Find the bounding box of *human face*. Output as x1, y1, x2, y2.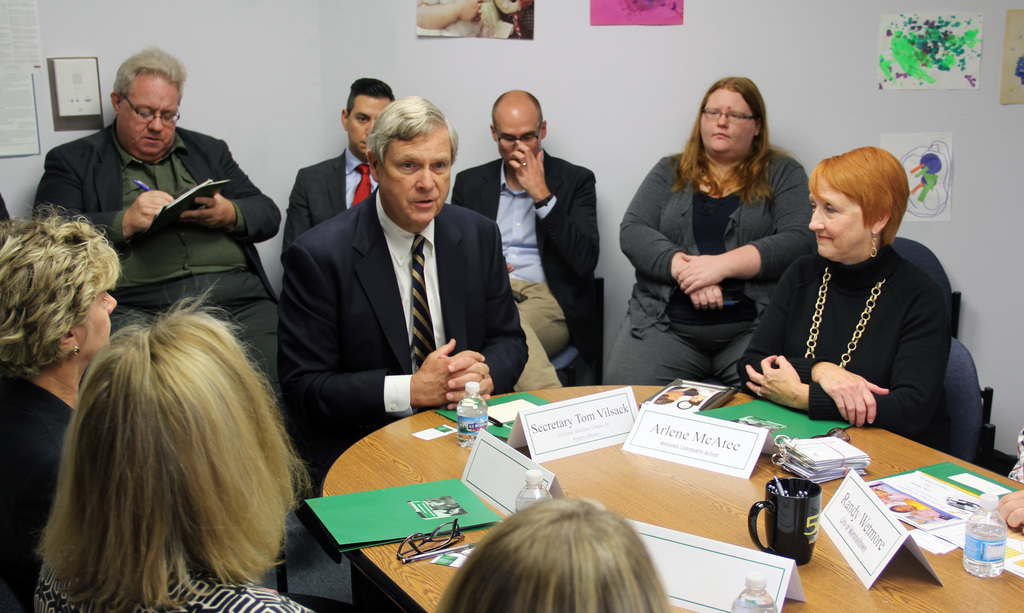
70, 275, 120, 363.
